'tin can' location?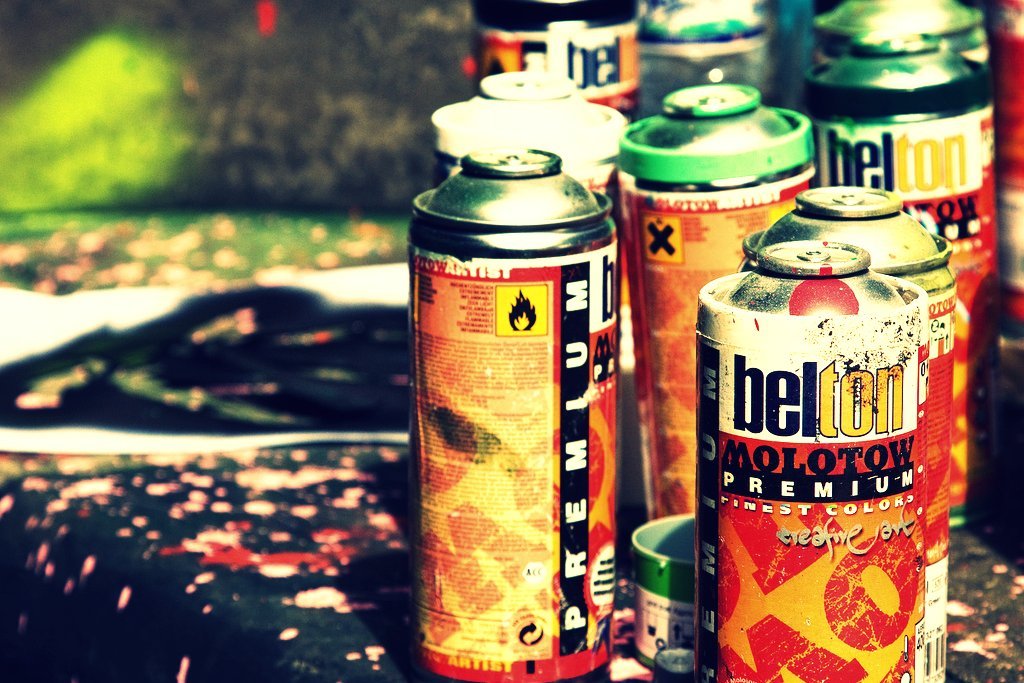
640/0/773/129
